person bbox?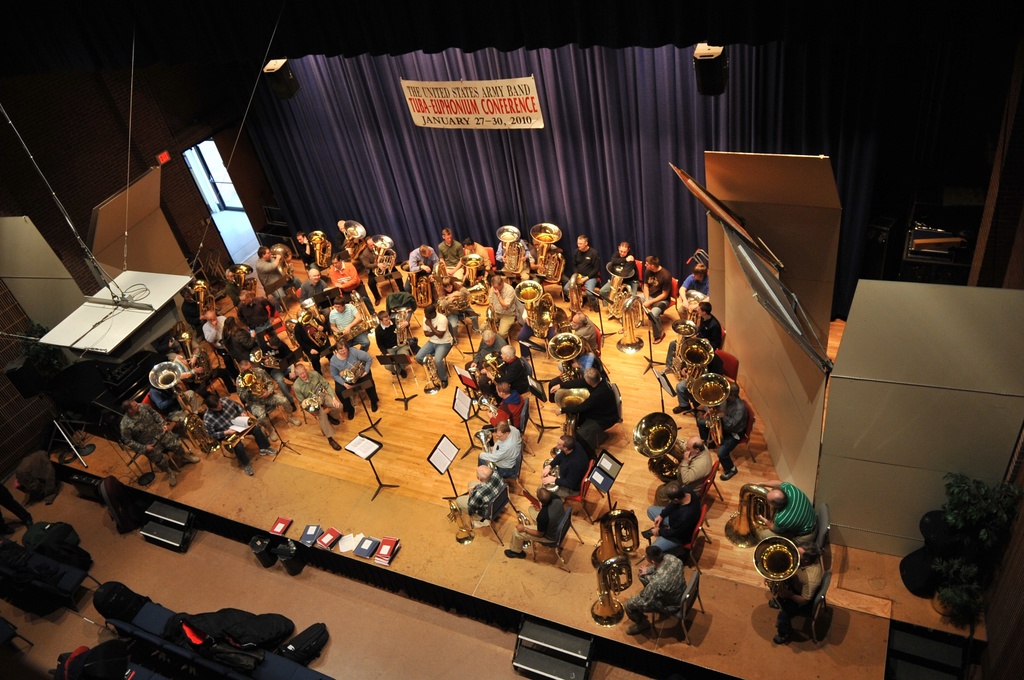
(235, 349, 278, 408)
